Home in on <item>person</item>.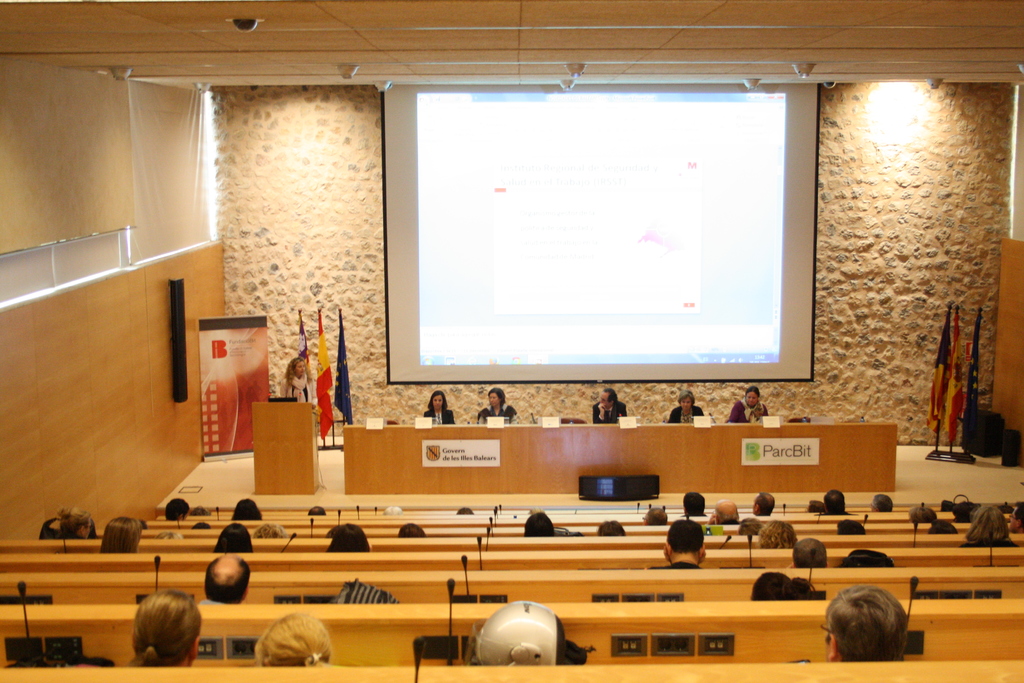
Homed in at locate(725, 385, 776, 422).
